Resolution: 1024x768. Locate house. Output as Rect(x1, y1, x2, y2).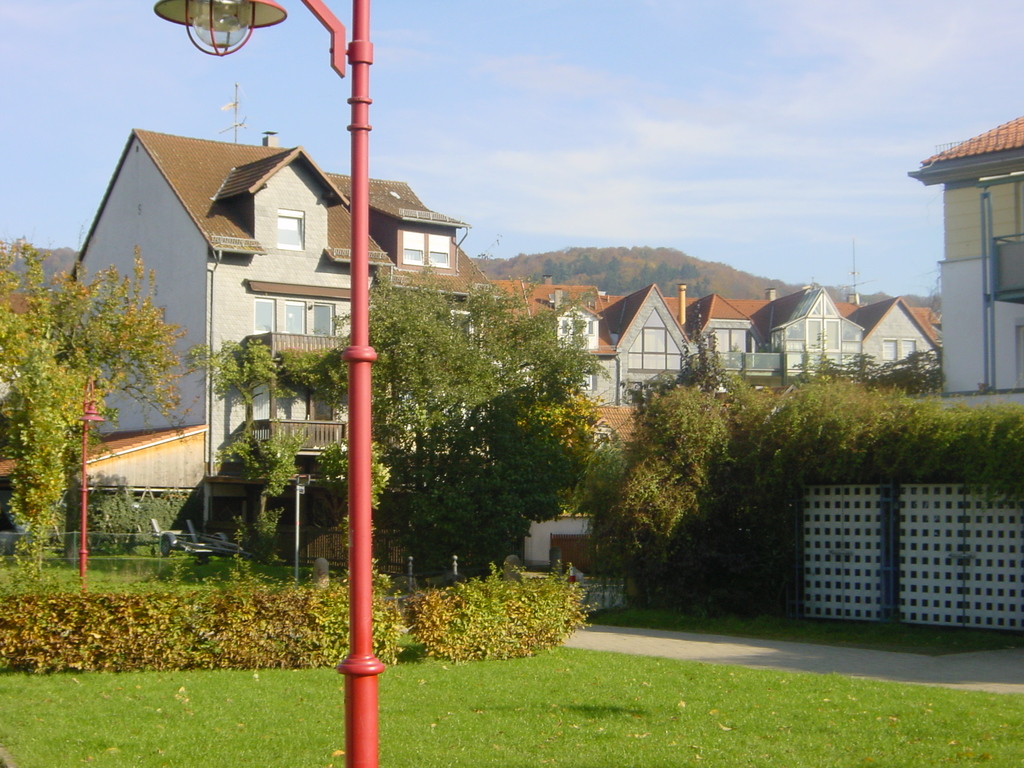
Rect(504, 280, 943, 470).
